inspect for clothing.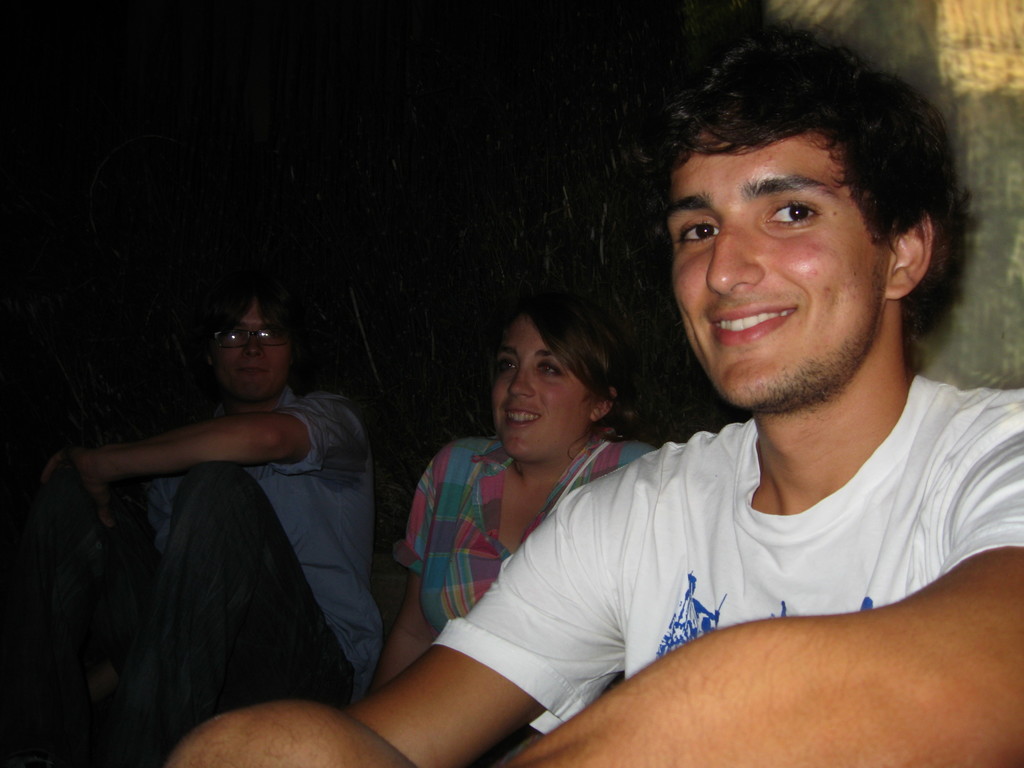
Inspection: Rect(401, 432, 653, 628).
